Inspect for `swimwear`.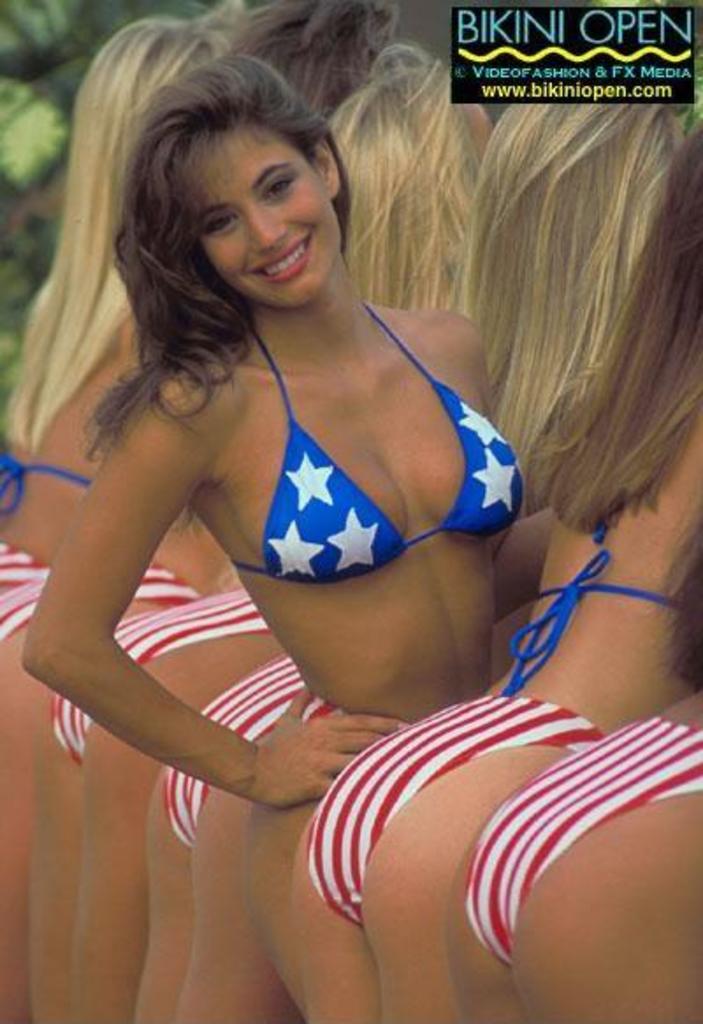
Inspection: locate(467, 715, 701, 966).
